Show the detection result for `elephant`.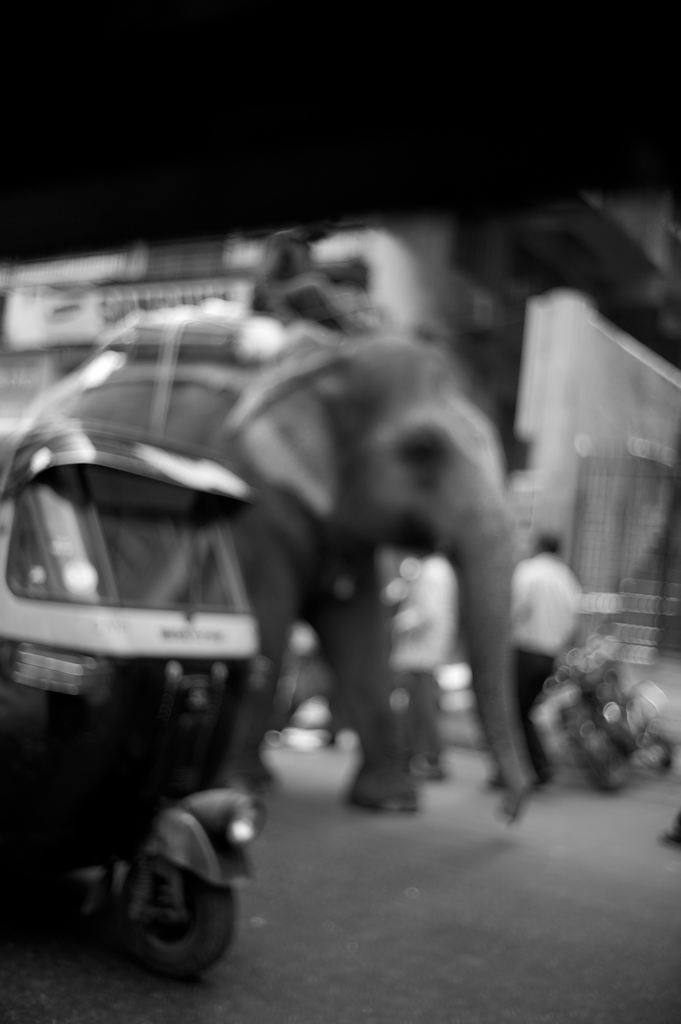
136/291/583/888.
